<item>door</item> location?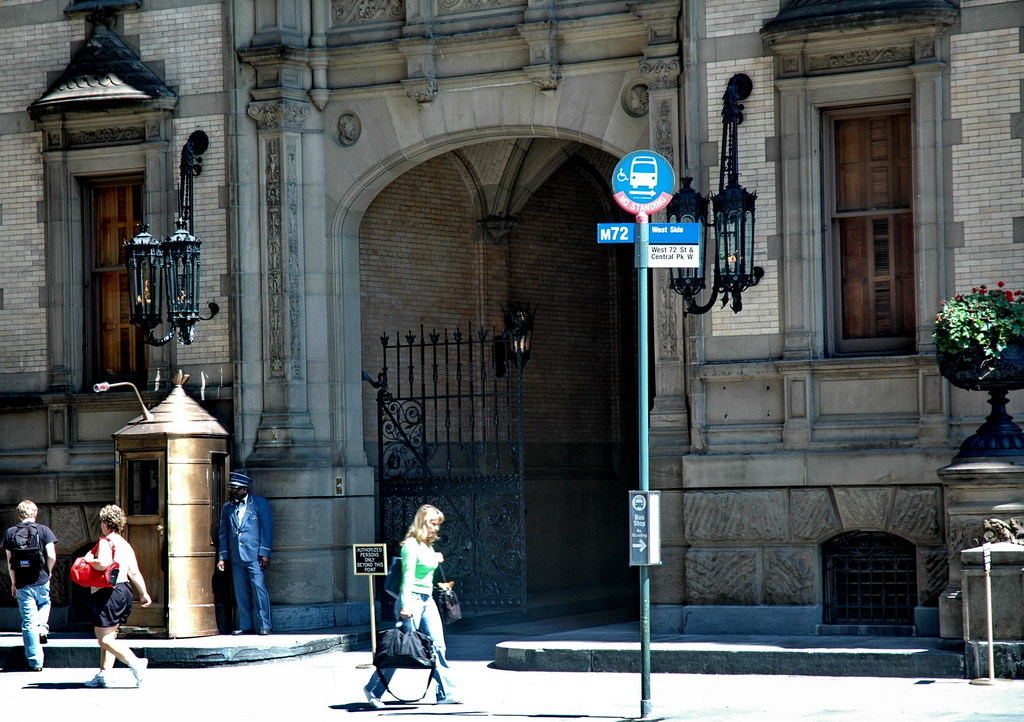
detection(825, 89, 937, 378)
